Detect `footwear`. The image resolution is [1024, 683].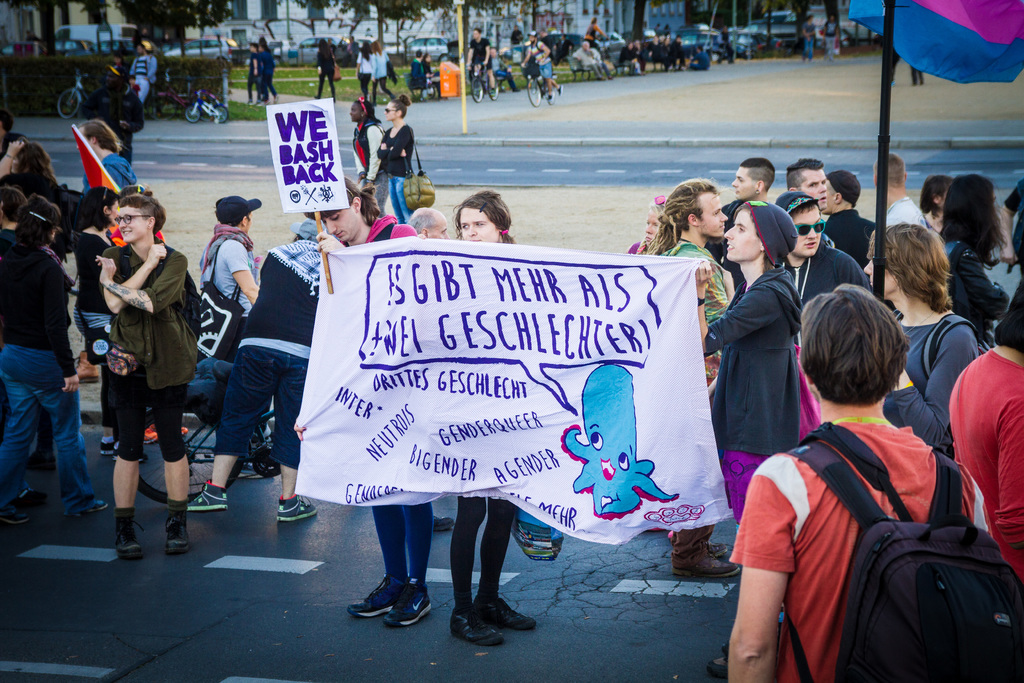
Rect(474, 597, 536, 628).
